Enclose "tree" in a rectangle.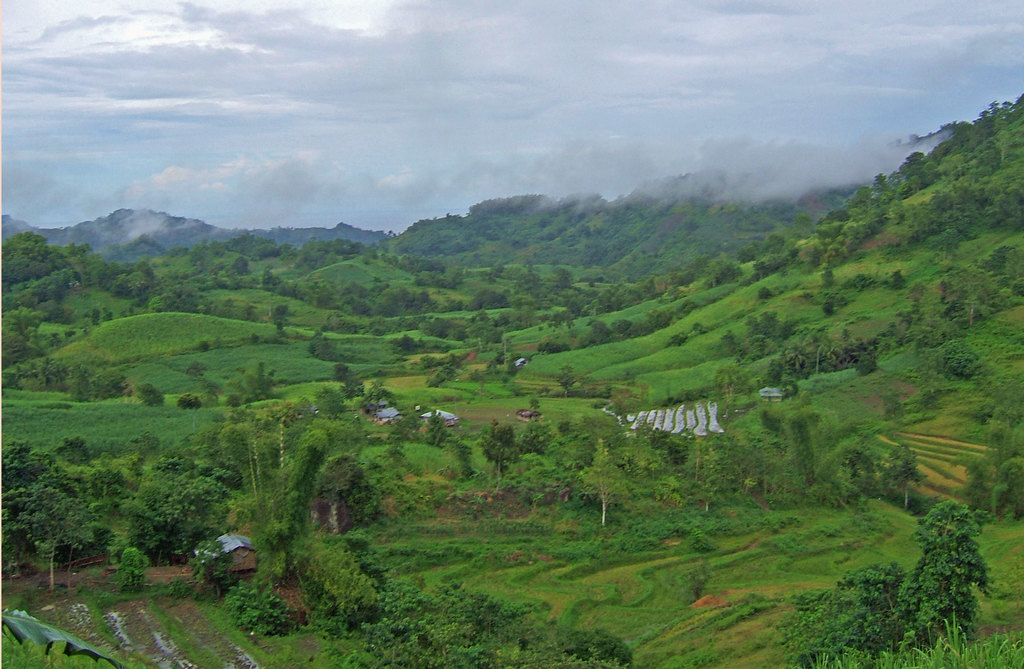
Rect(773, 493, 993, 668).
